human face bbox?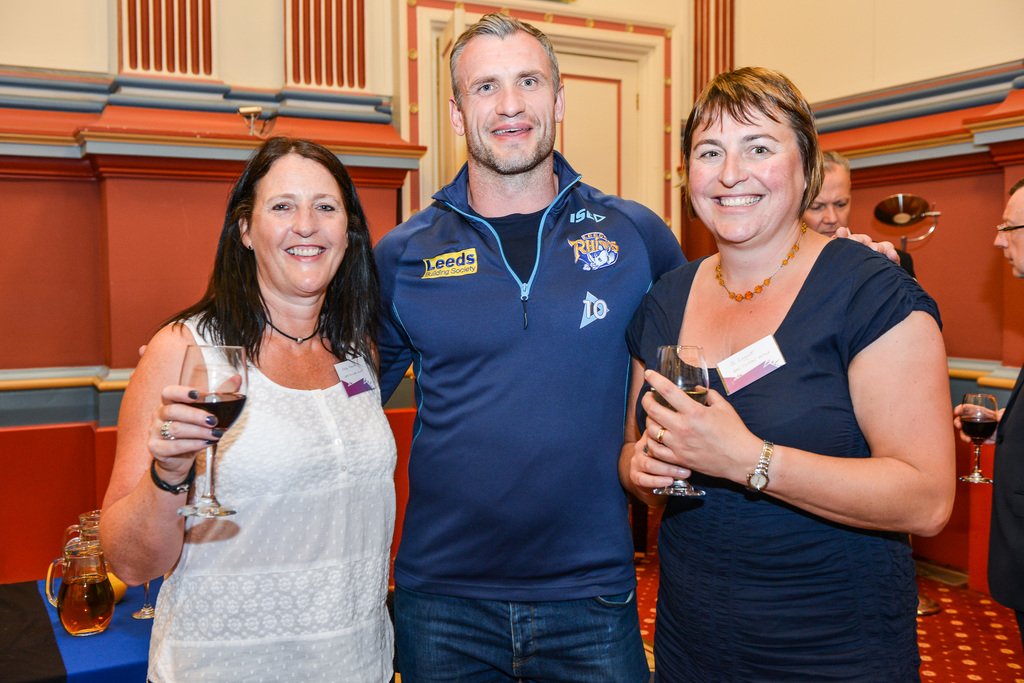
[246,147,345,294]
